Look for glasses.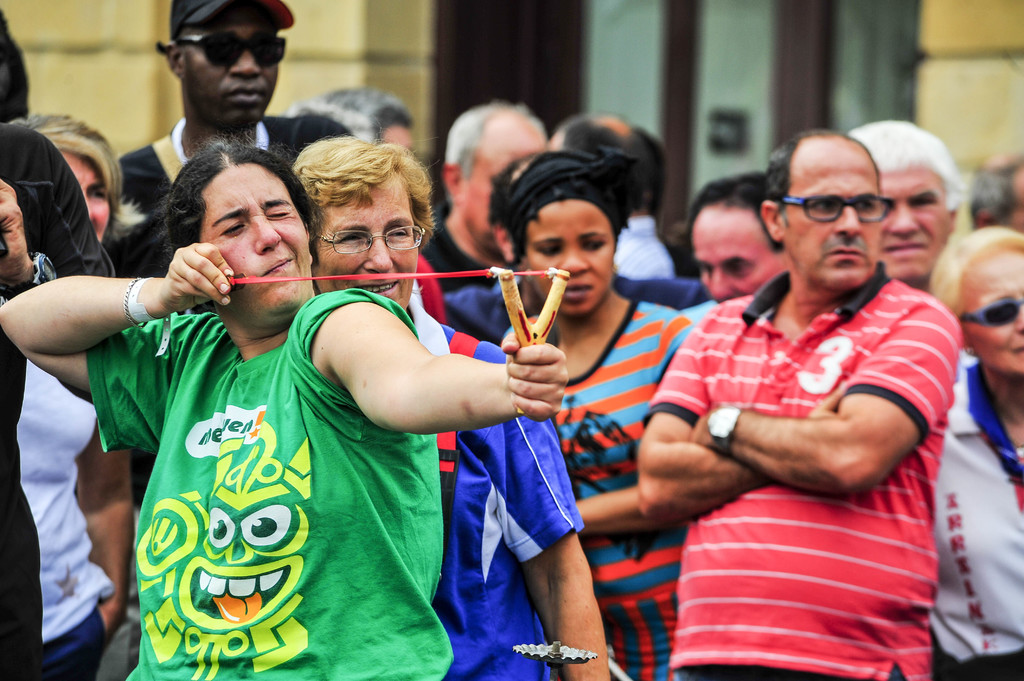
Found: (960,303,1023,330).
